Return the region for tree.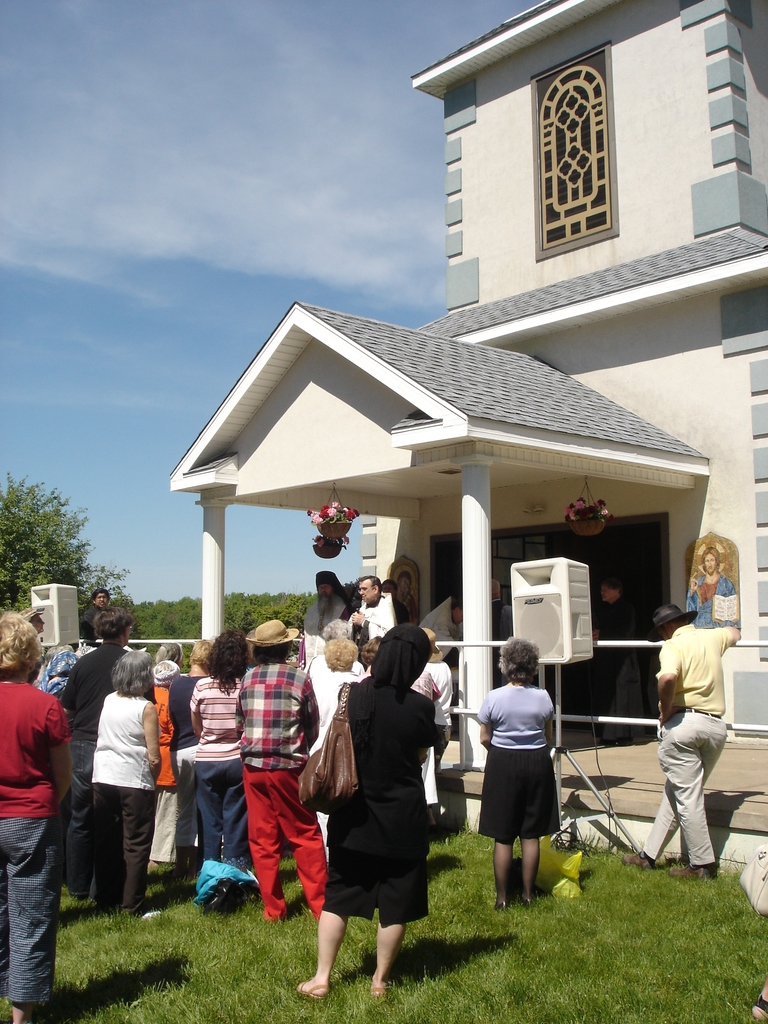
box(231, 583, 310, 634).
